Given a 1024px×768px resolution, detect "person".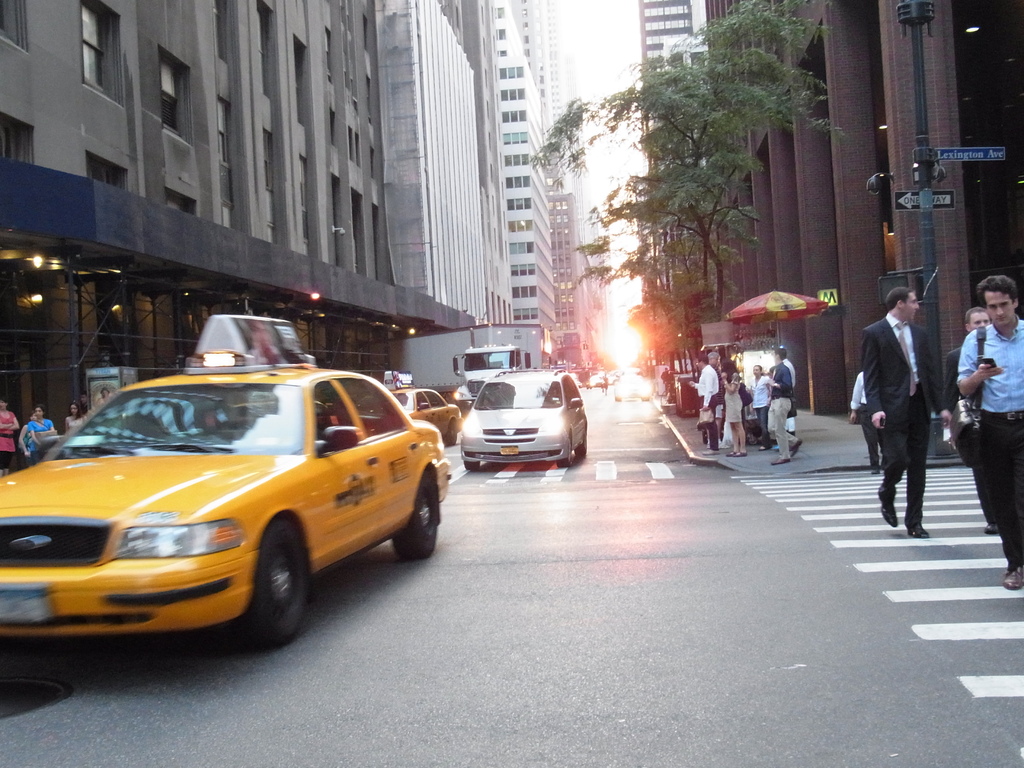
<box>686,346,722,441</box>.
